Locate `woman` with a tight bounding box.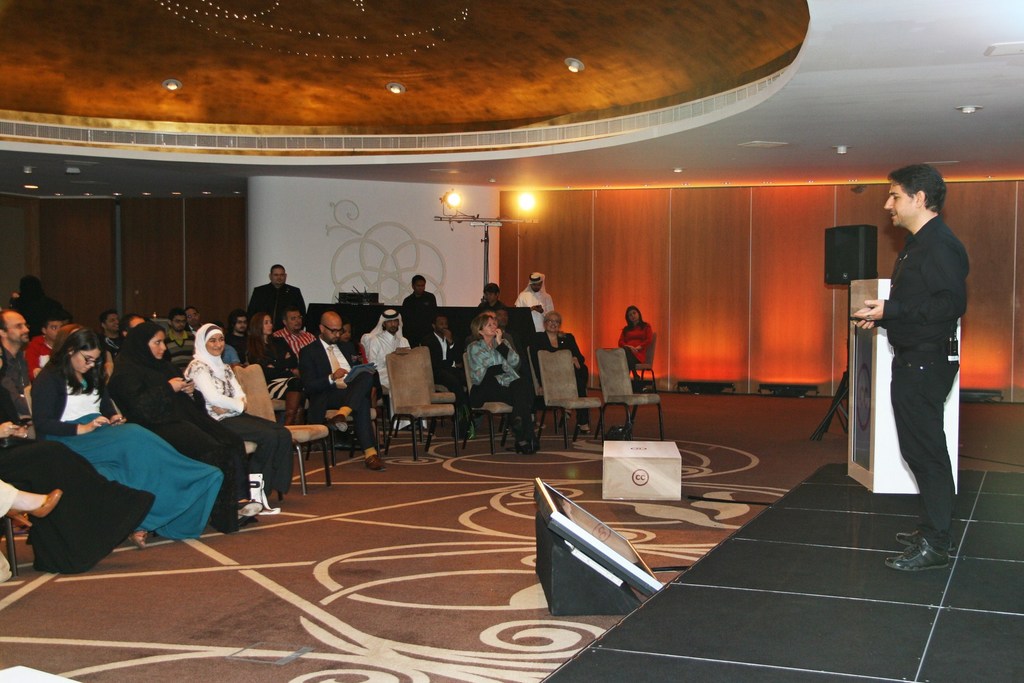
180:311:291:500.
